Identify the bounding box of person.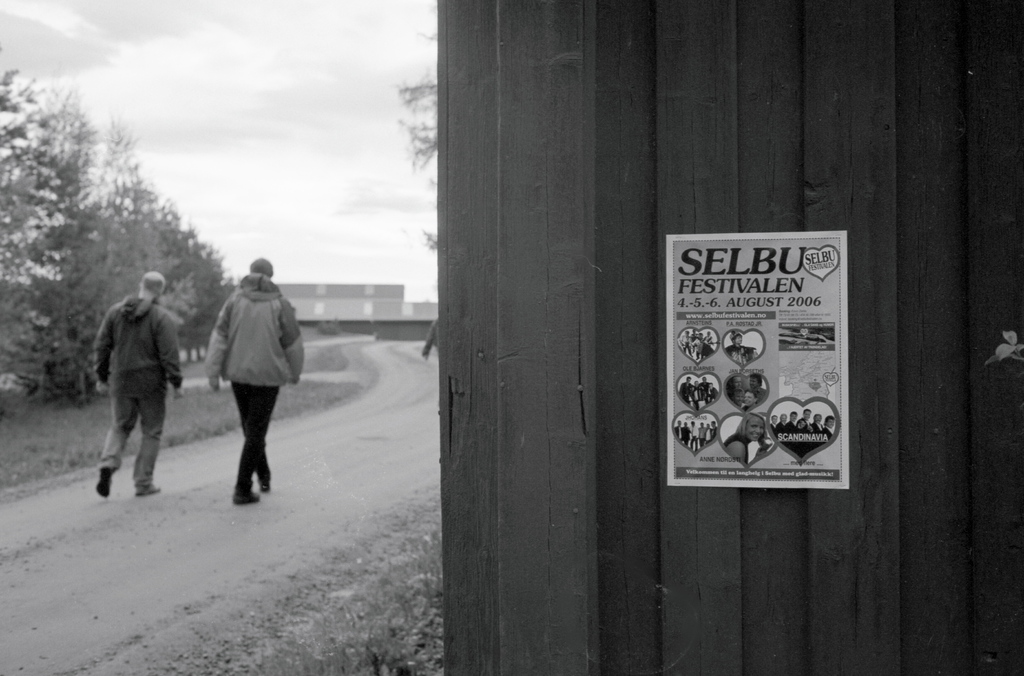
left=721, top=330, right=759, bottom=366.
